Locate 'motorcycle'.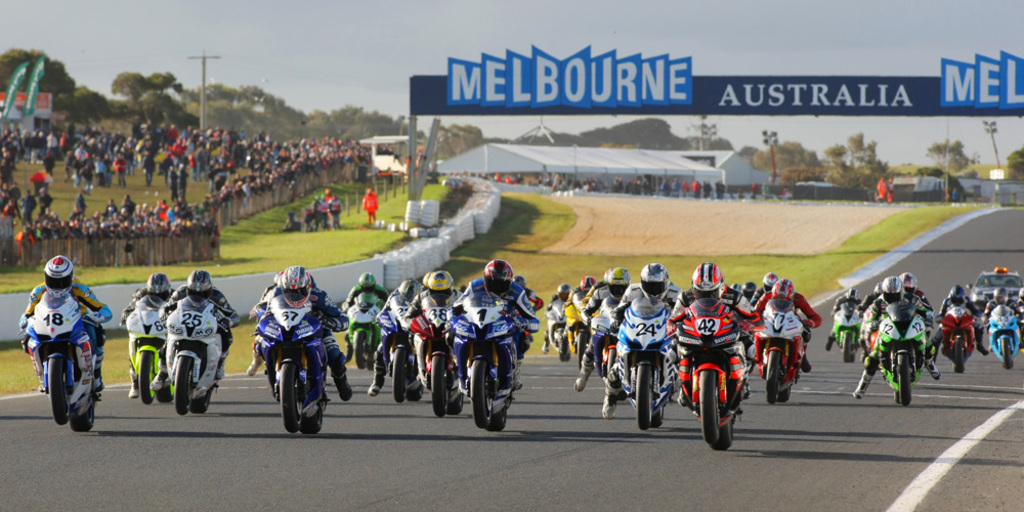
Bounding box: rect(593, 292, 625, 386).
